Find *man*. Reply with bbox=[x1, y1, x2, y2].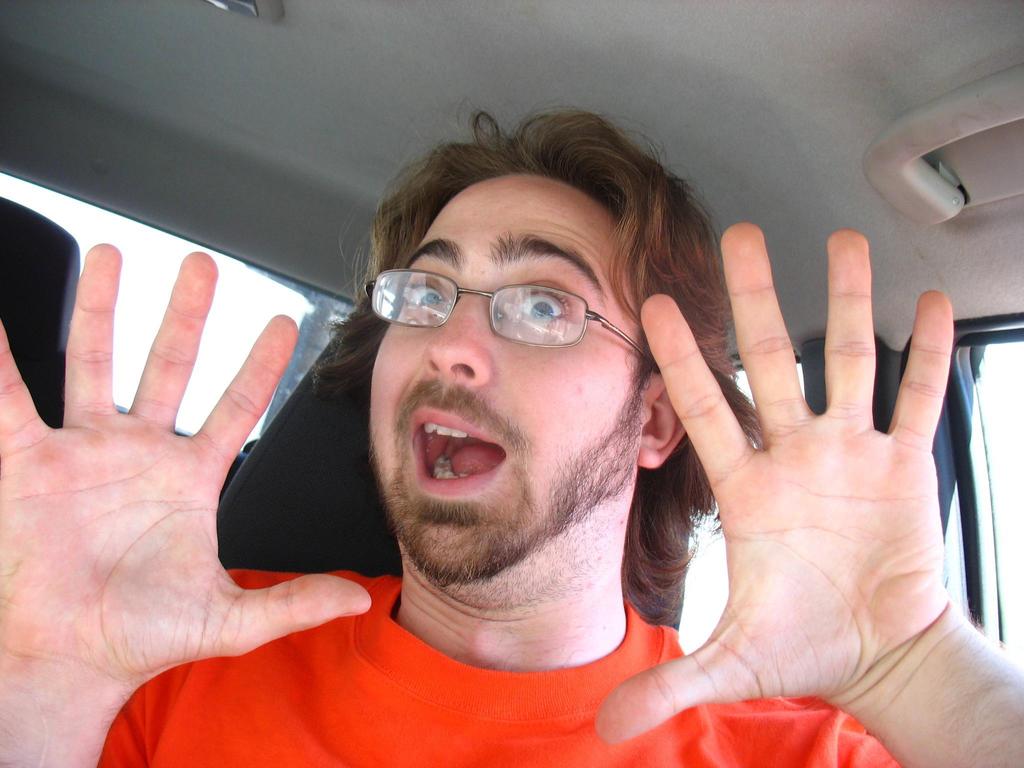
bbox=[0, 102, 1023, 767].
